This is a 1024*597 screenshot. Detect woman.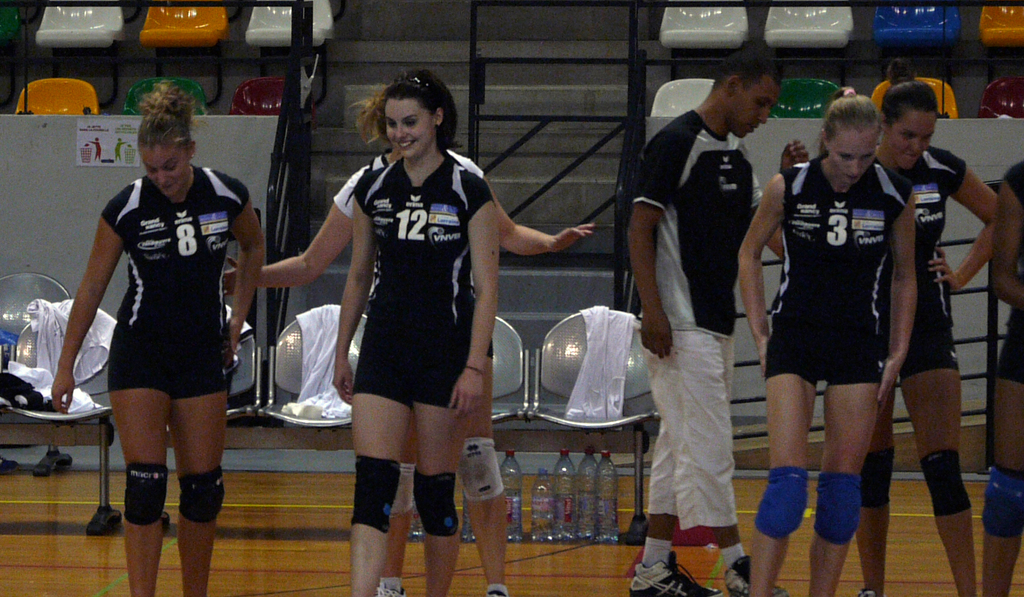
l=303, t=87, r=517, b=587.
